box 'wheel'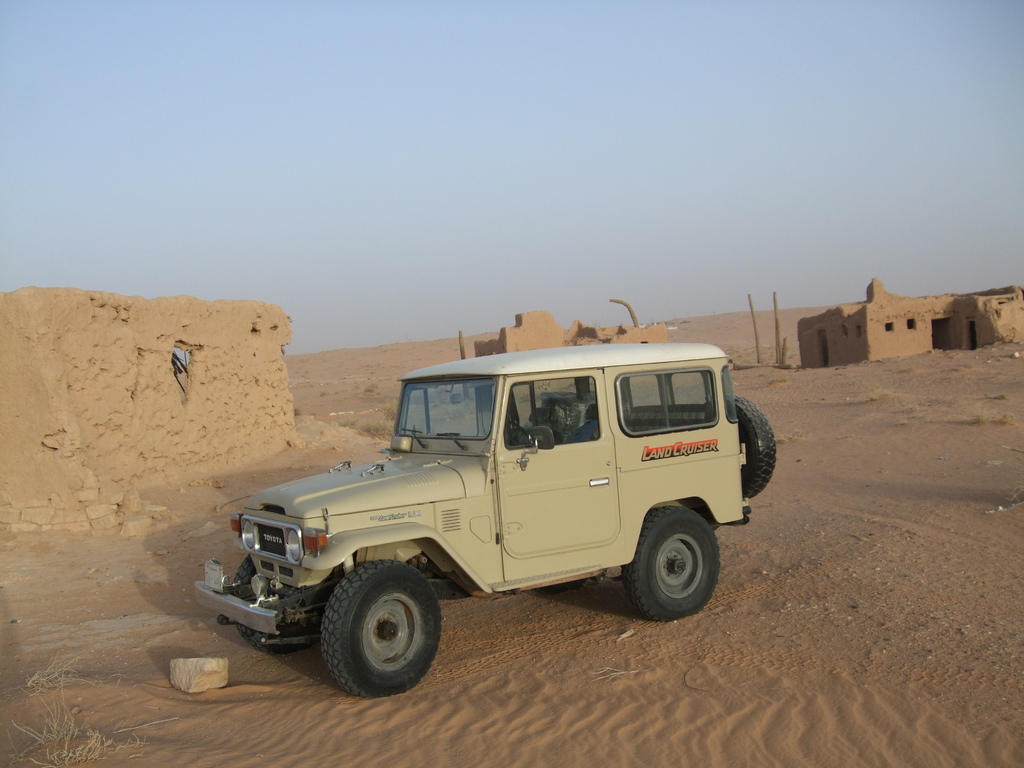
crop(302, 566, 449, 696)
